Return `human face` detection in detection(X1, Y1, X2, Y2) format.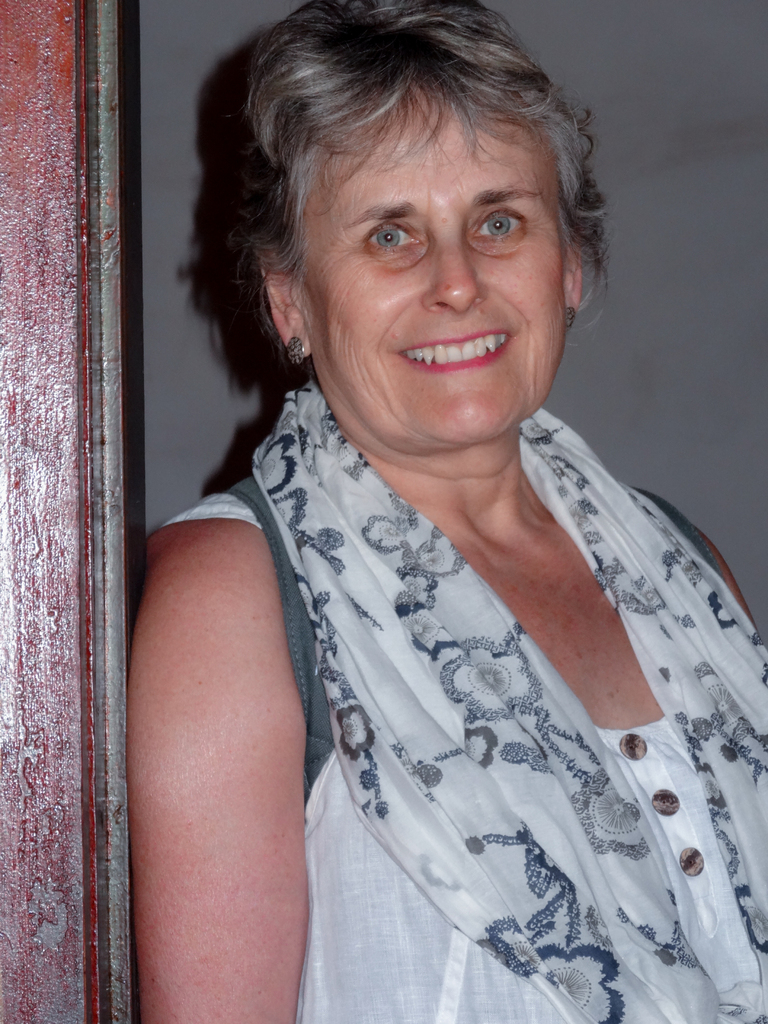
detection(312, 82, 561, 451).
